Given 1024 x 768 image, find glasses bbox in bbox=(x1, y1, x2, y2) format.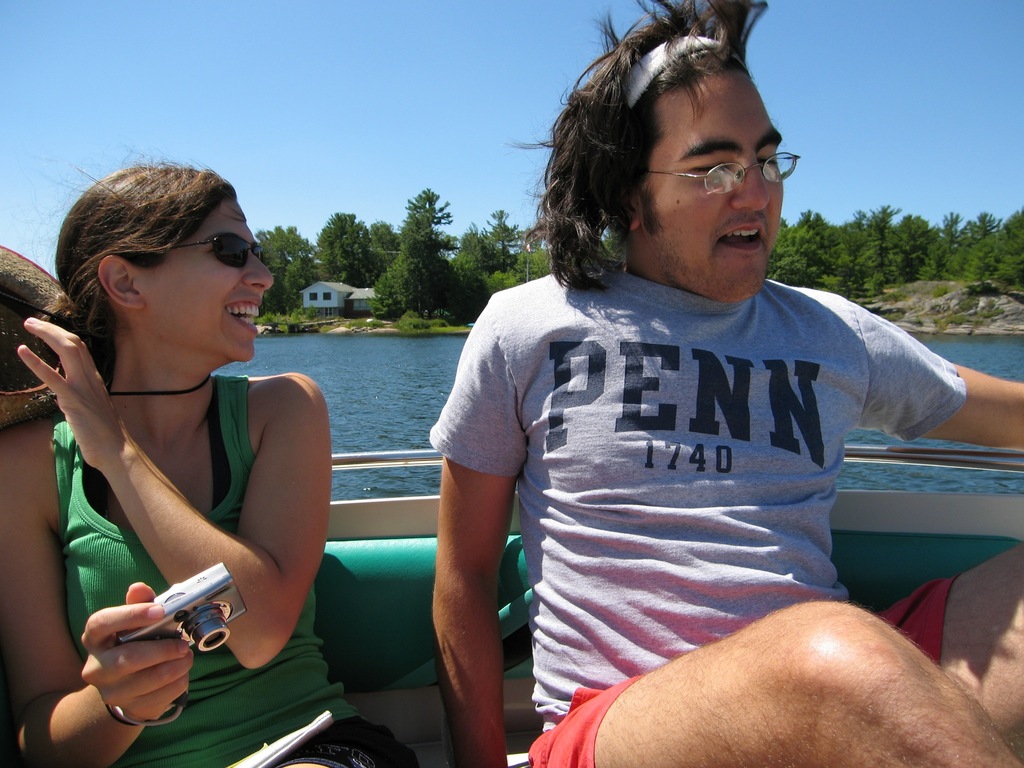
bbox=(643, 150, 802, 193).
